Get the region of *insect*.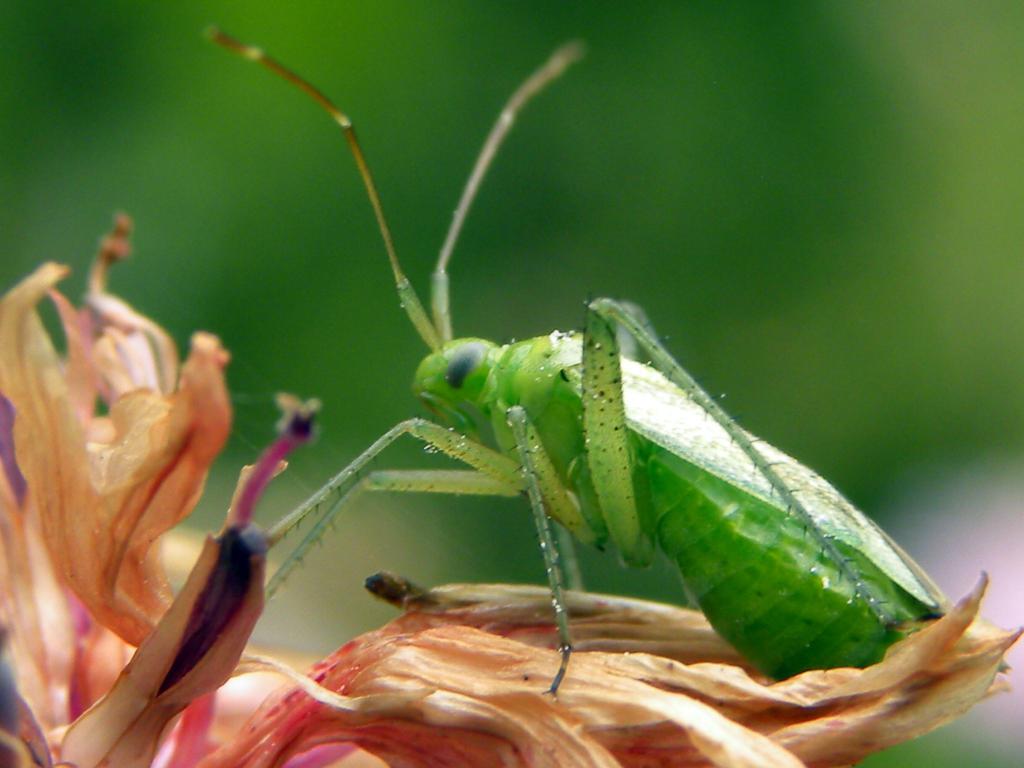
[205,26,947,702].
